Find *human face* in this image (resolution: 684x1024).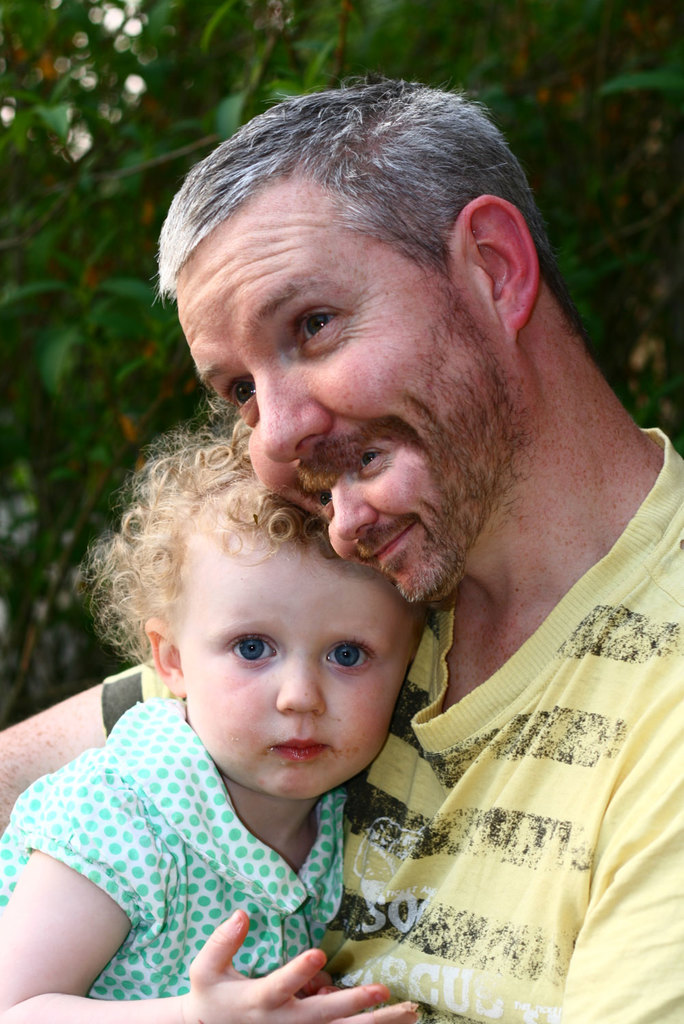
l=182, t=545, r=417, b=804.
